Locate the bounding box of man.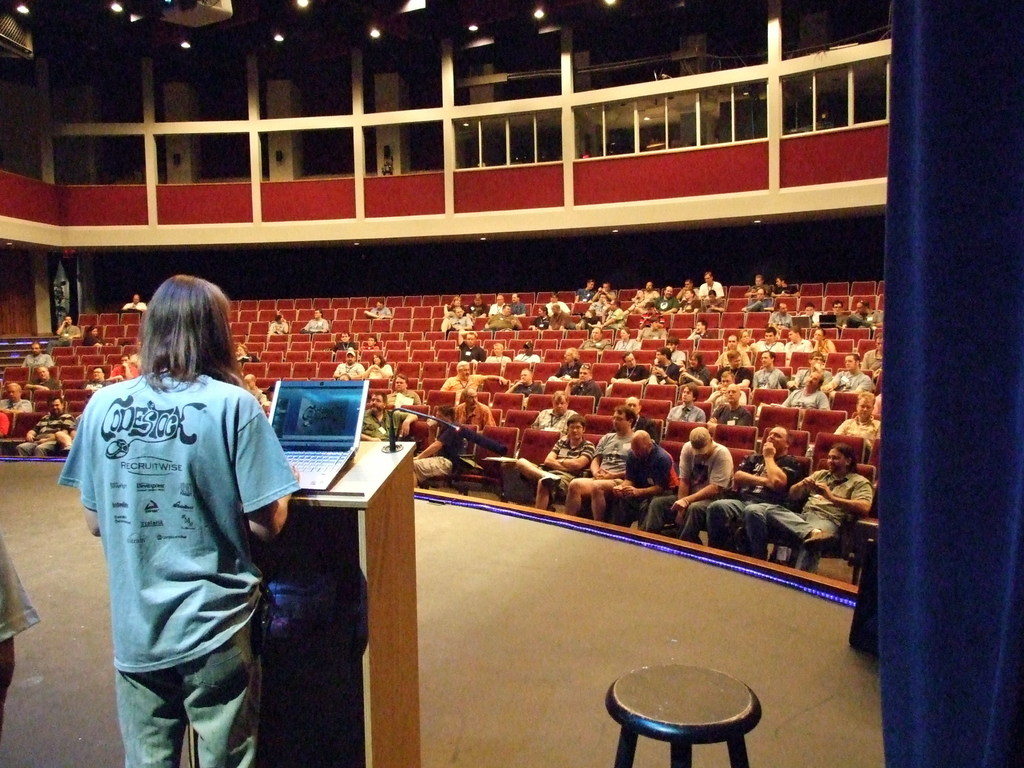
Bounding box: pyautogui.locateOnScreen(82, 365, 117, 401).
